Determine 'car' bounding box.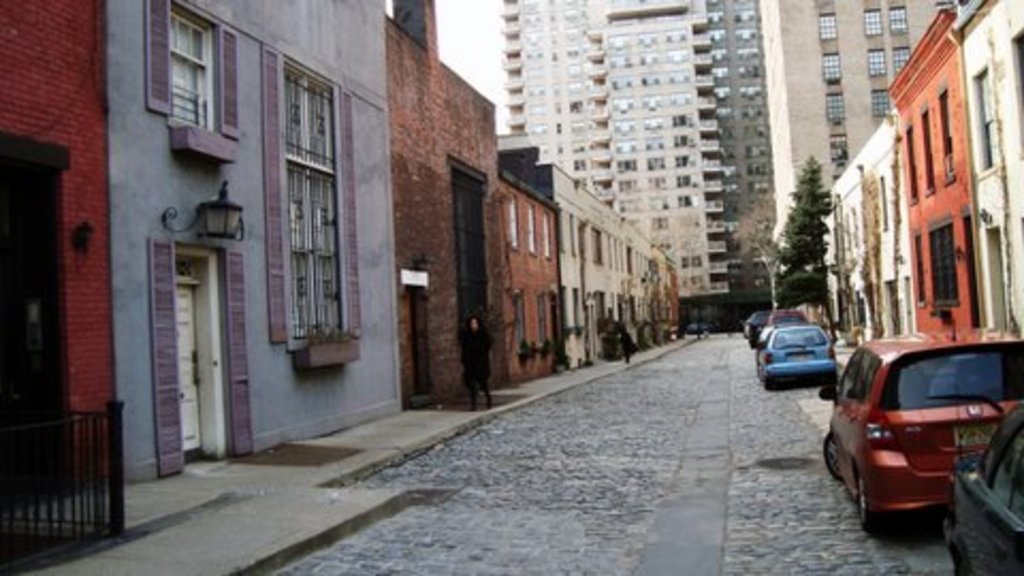
Determined: box(817, 320, 1022, 533).
